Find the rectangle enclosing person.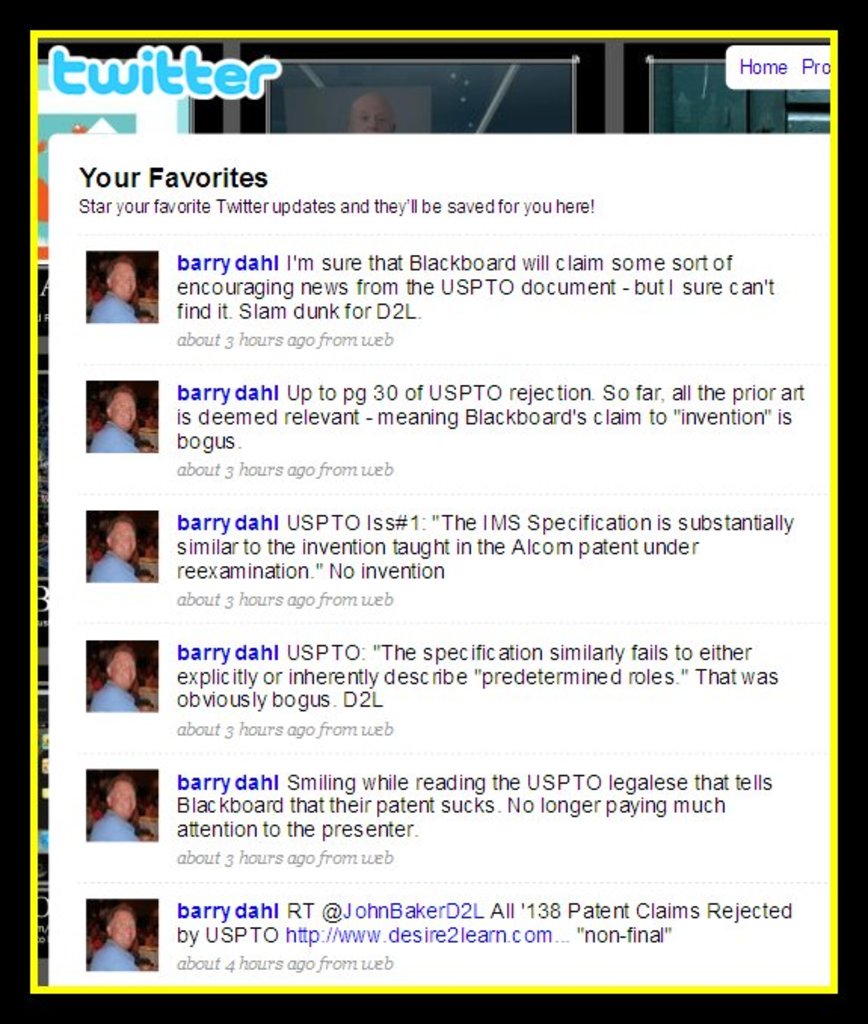
box(89, 249, 136, 329).
